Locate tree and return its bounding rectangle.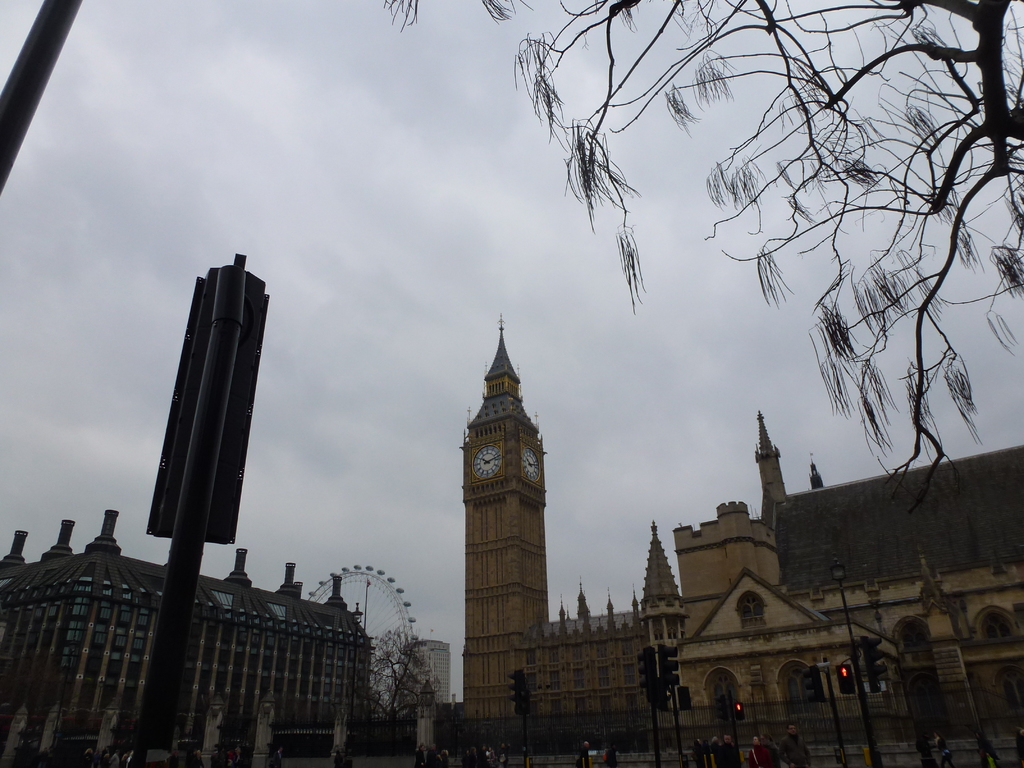
bbox=[348, 627, 443, 754].
